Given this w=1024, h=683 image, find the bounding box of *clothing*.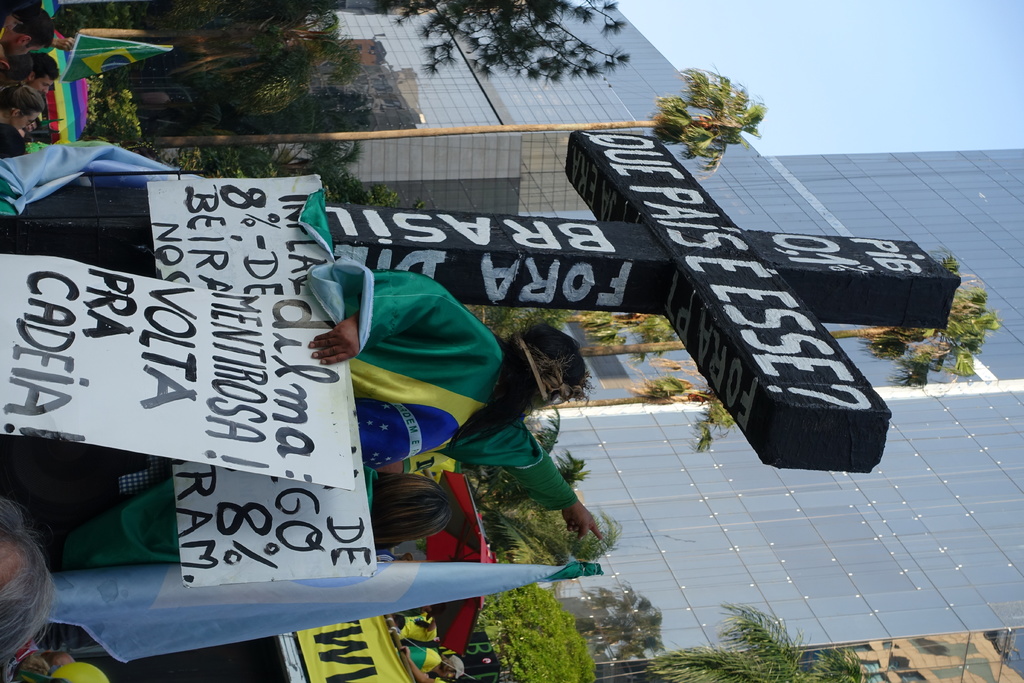
left=307, top=204, right=589, bottom=509.
